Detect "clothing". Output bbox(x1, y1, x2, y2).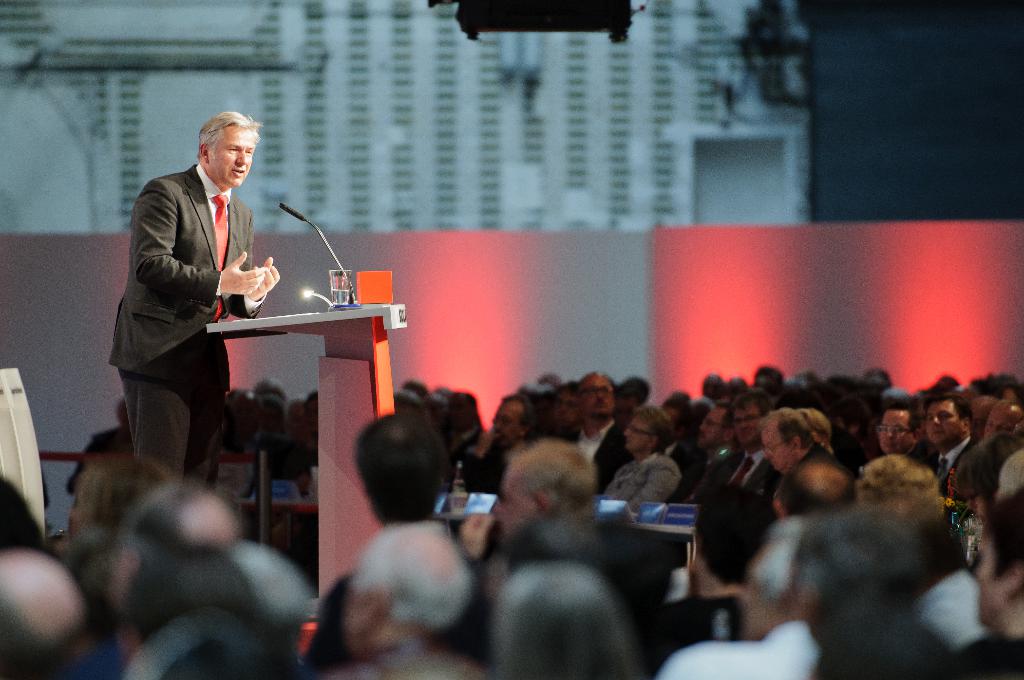
bbox(106, 162, 260, 387).
